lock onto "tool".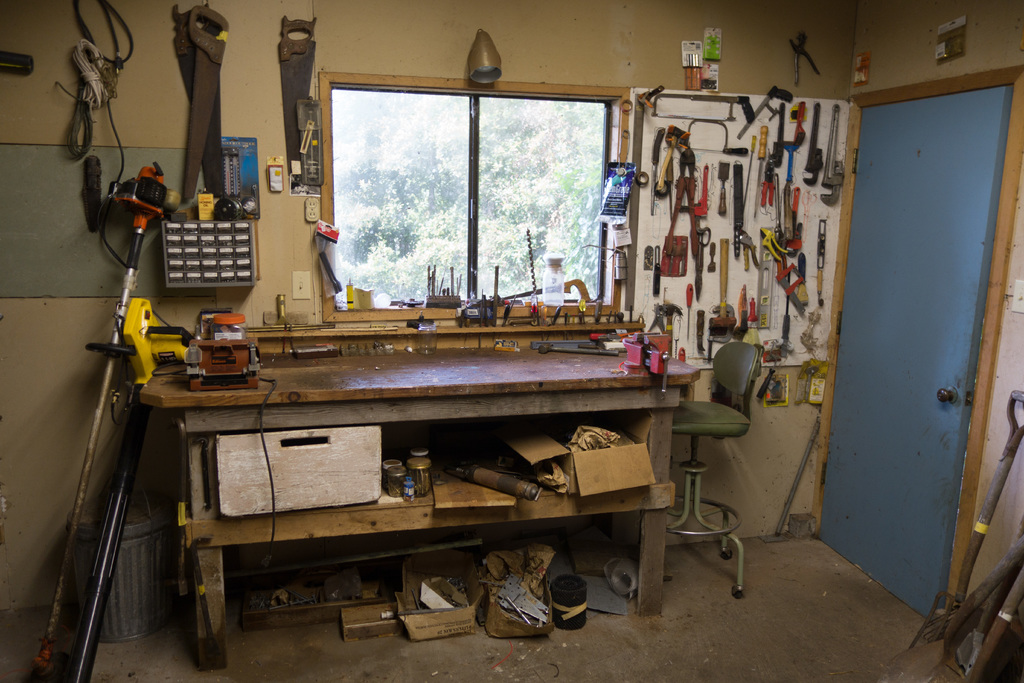
Locked: 774, 179, 798, 242.
